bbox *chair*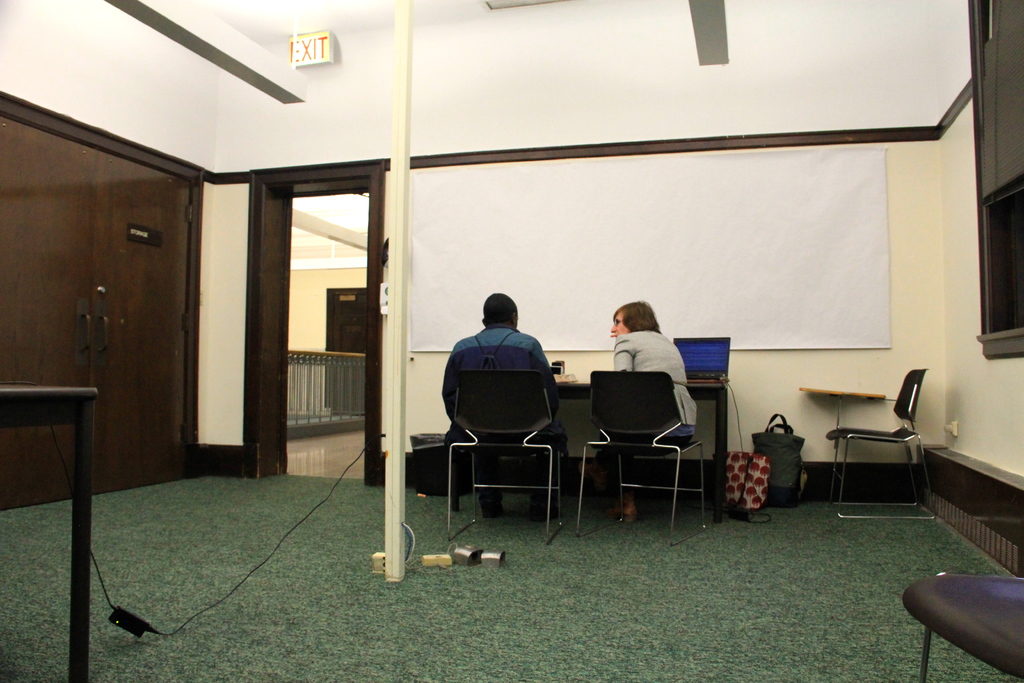
<bbox>590, 338, 708, 542</bbox>
